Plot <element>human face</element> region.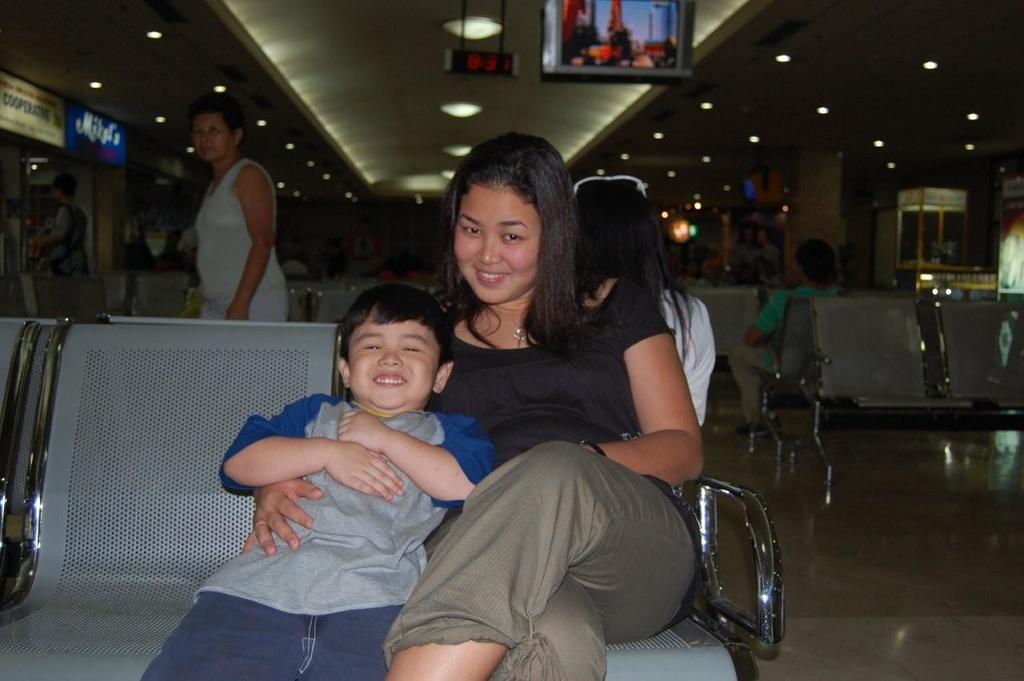
Plotted at box(450, 182, 549, 312).
